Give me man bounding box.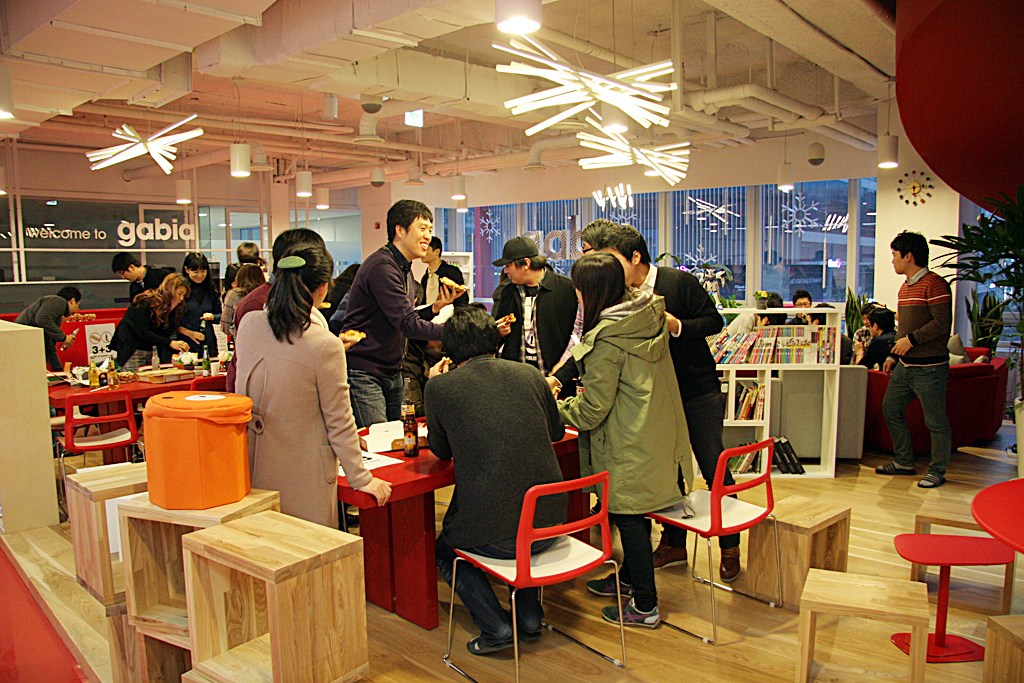
x1=333 y1=206 x2=440 y2=434.
